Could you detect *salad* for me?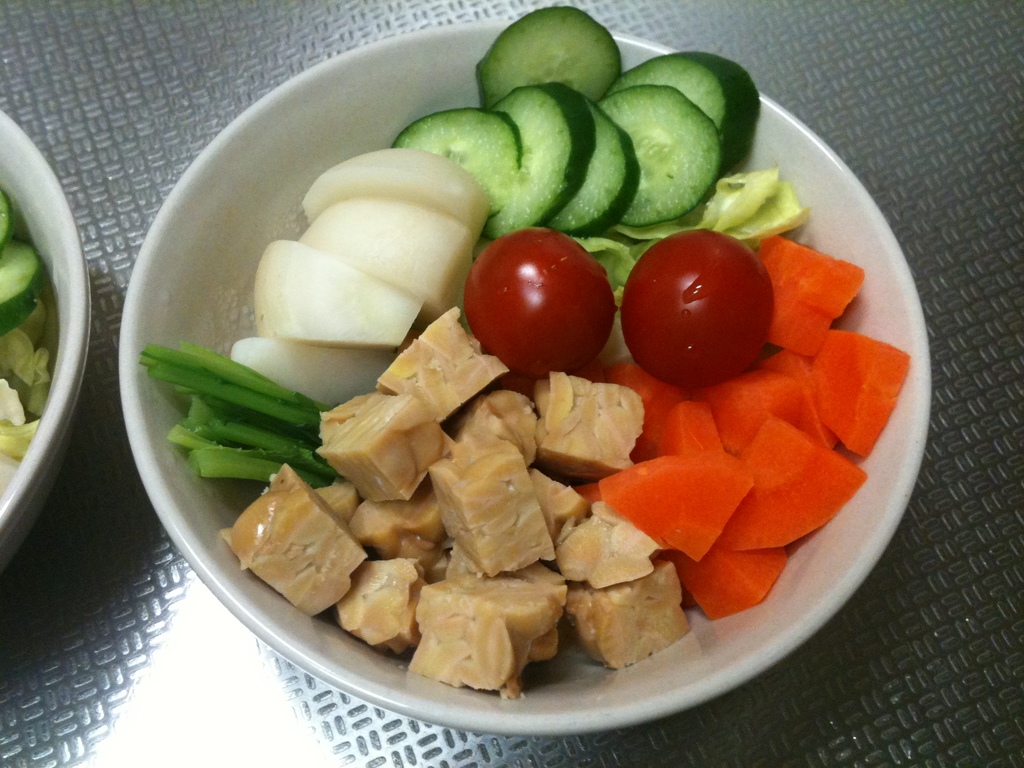
Detection result: <bbox>0, 155, 75, 483</bbox>.
